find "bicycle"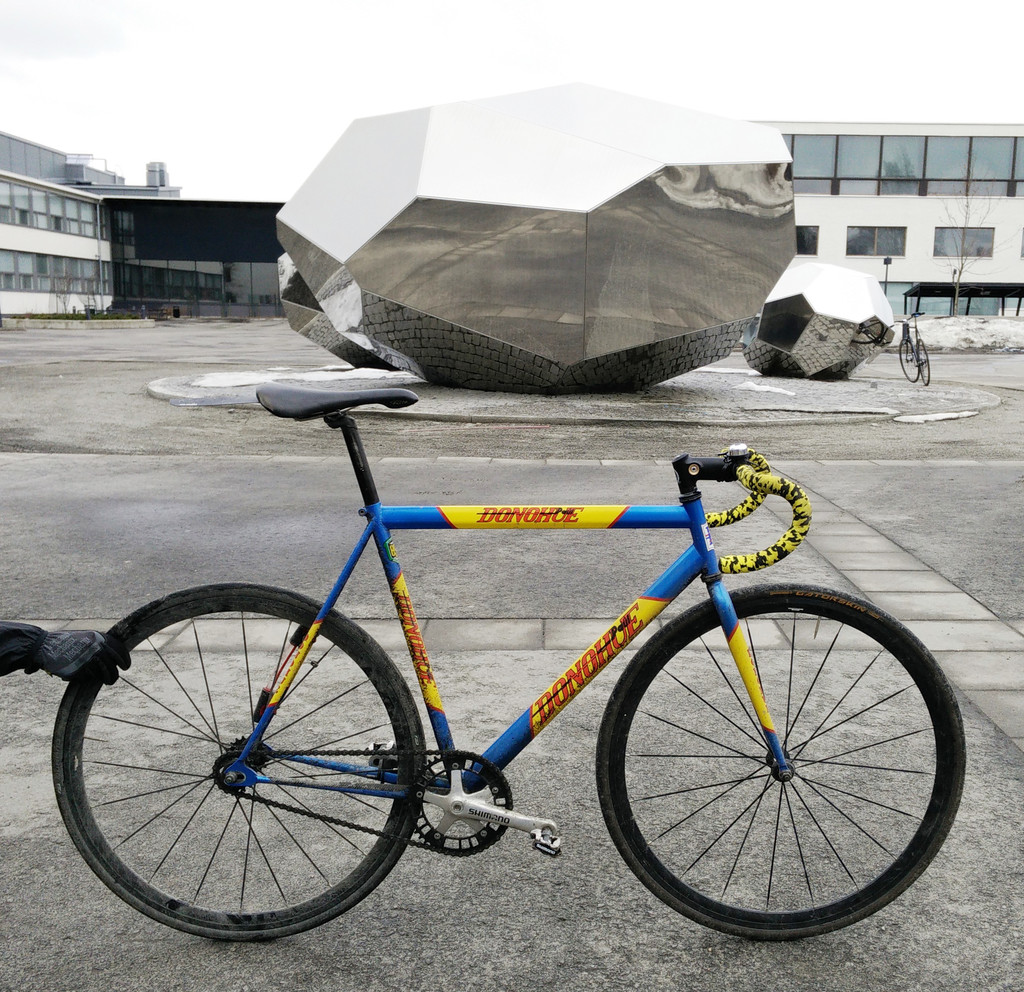
{"left": 58, "top": 364, "right": 964, "bottom": 958}
